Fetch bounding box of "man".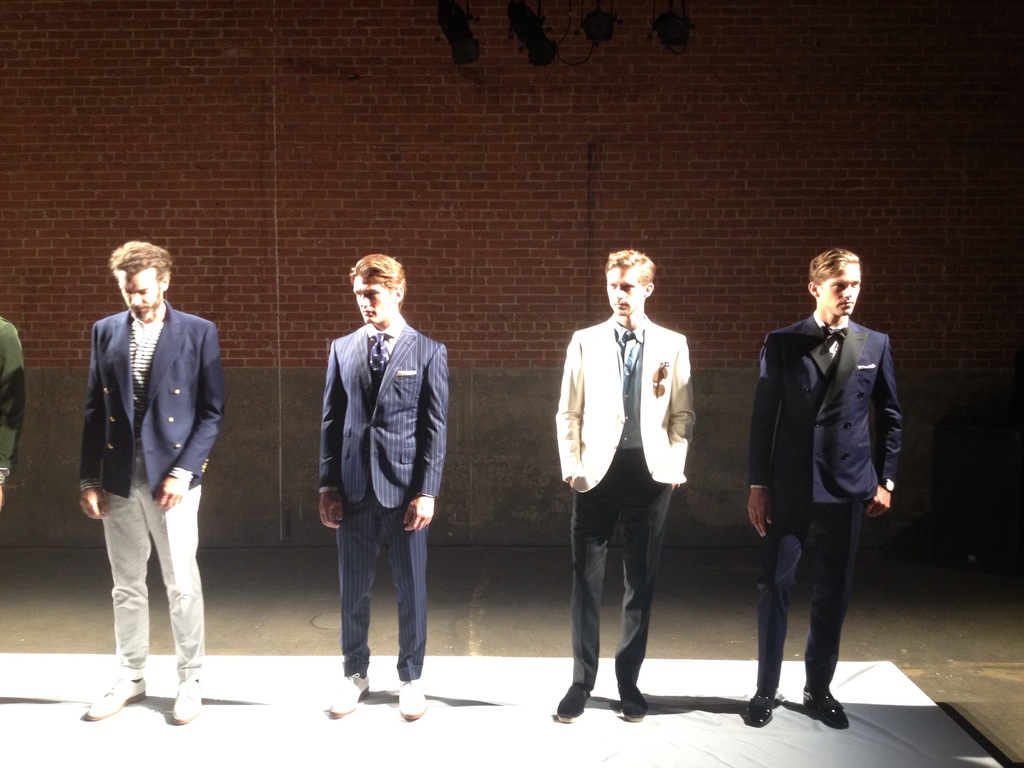
Bbox: (x1=76, y1=245, x2=225, y2=719).
